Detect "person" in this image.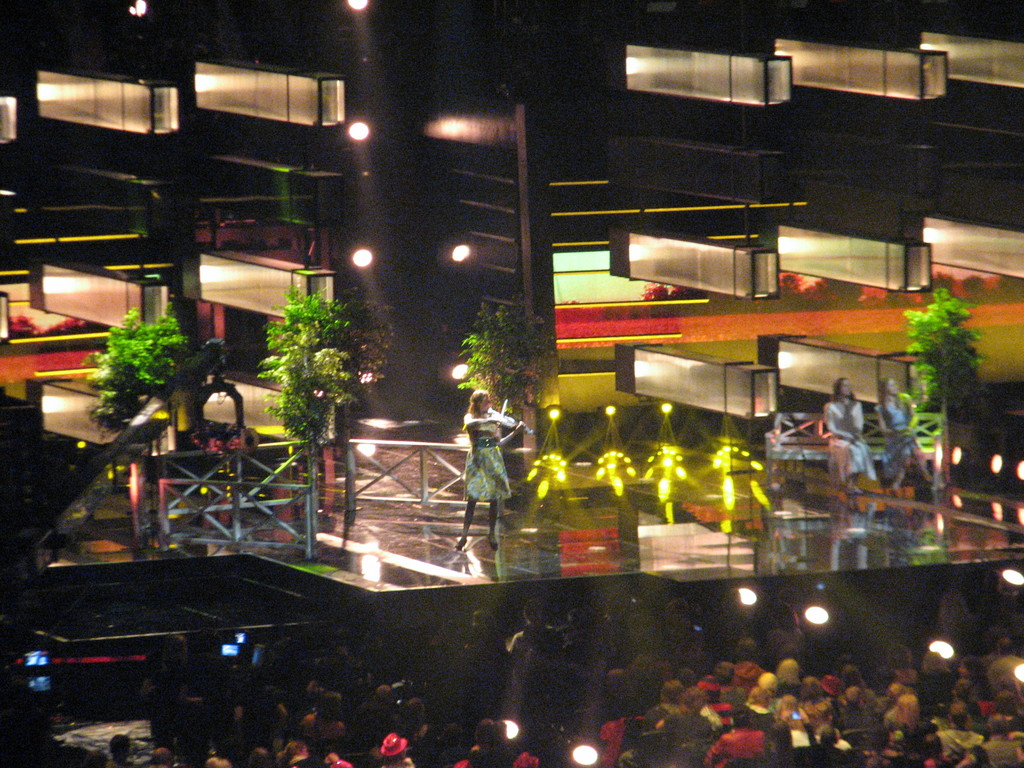
Detection: 819 376 875 511.
